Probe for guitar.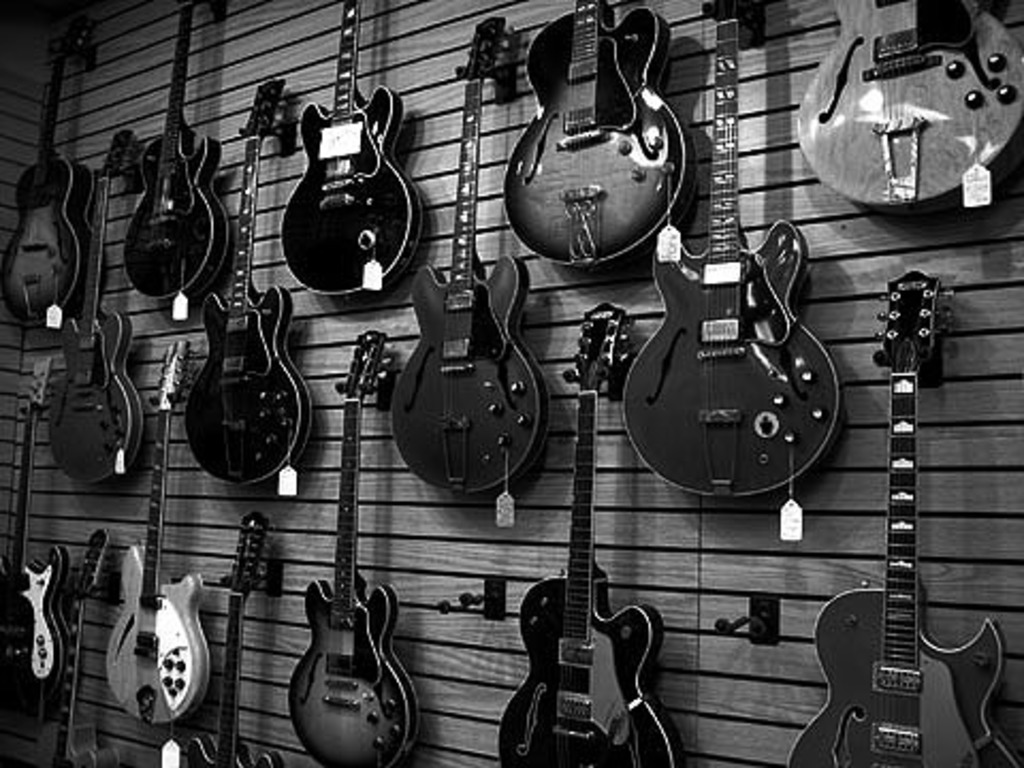
Probe result: <region>43, 126, 145, 486</region>.
